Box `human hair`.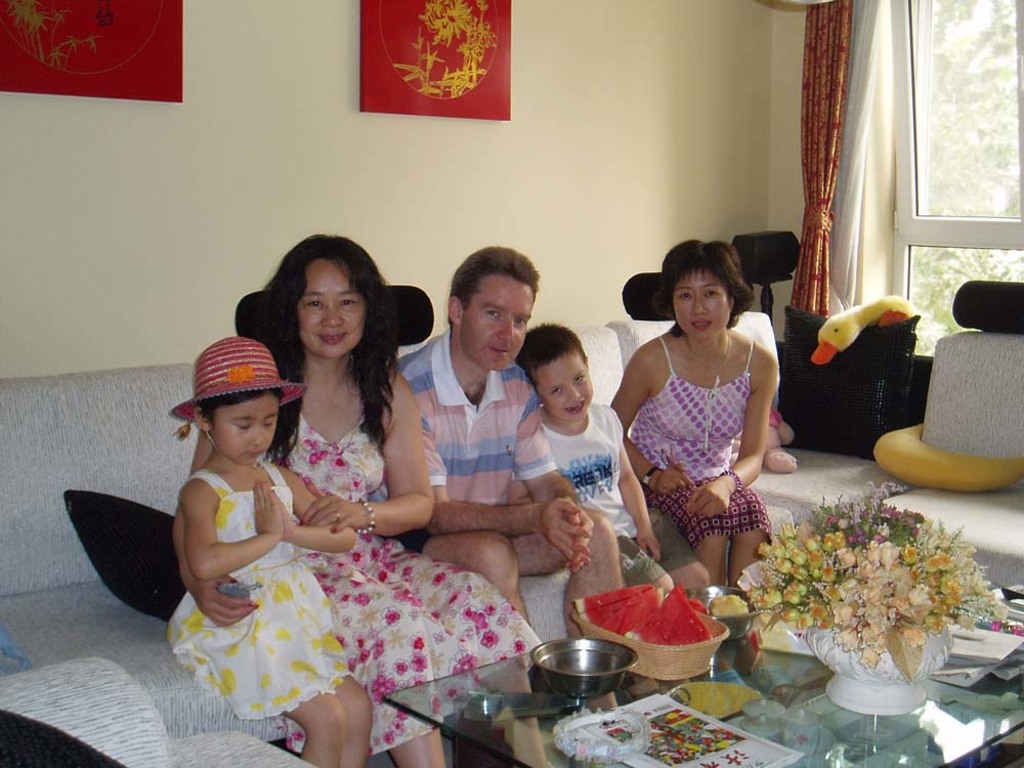
box(654, 231, 753, 338).
